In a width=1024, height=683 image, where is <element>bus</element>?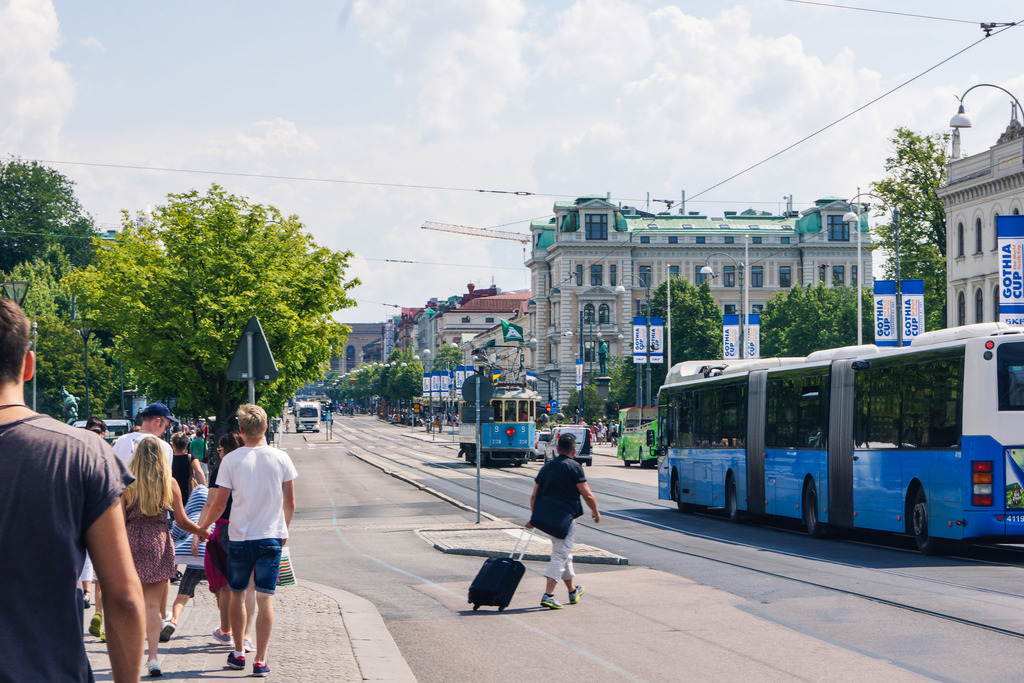
x1=294 y1=397 x2=321 y2=434.
